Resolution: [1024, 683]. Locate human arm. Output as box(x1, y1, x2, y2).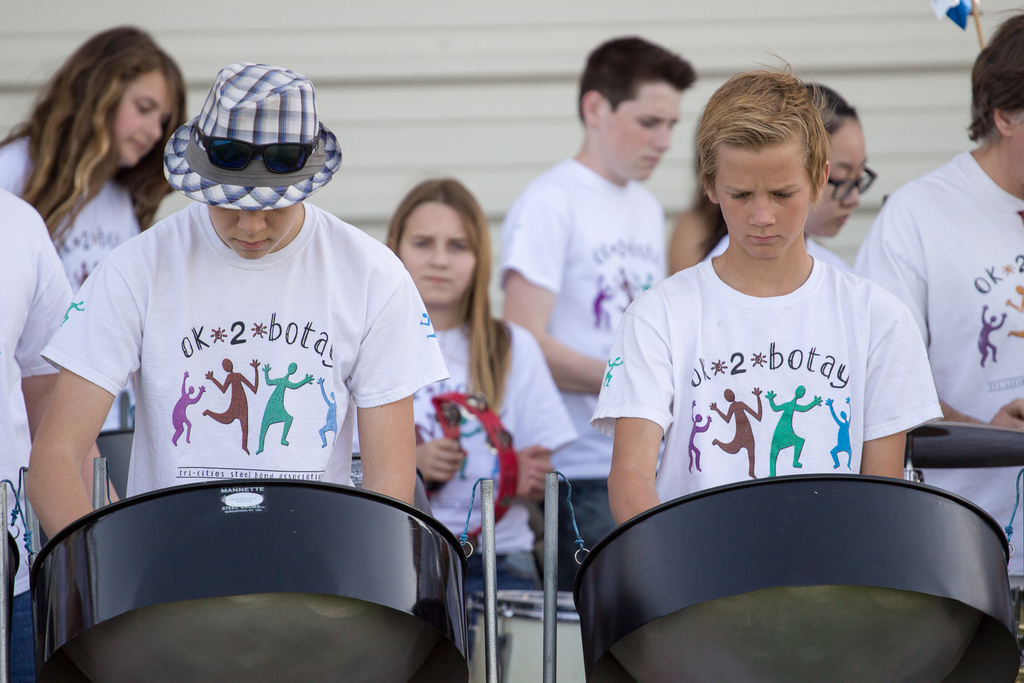
box(850, 292, 910, 483).
